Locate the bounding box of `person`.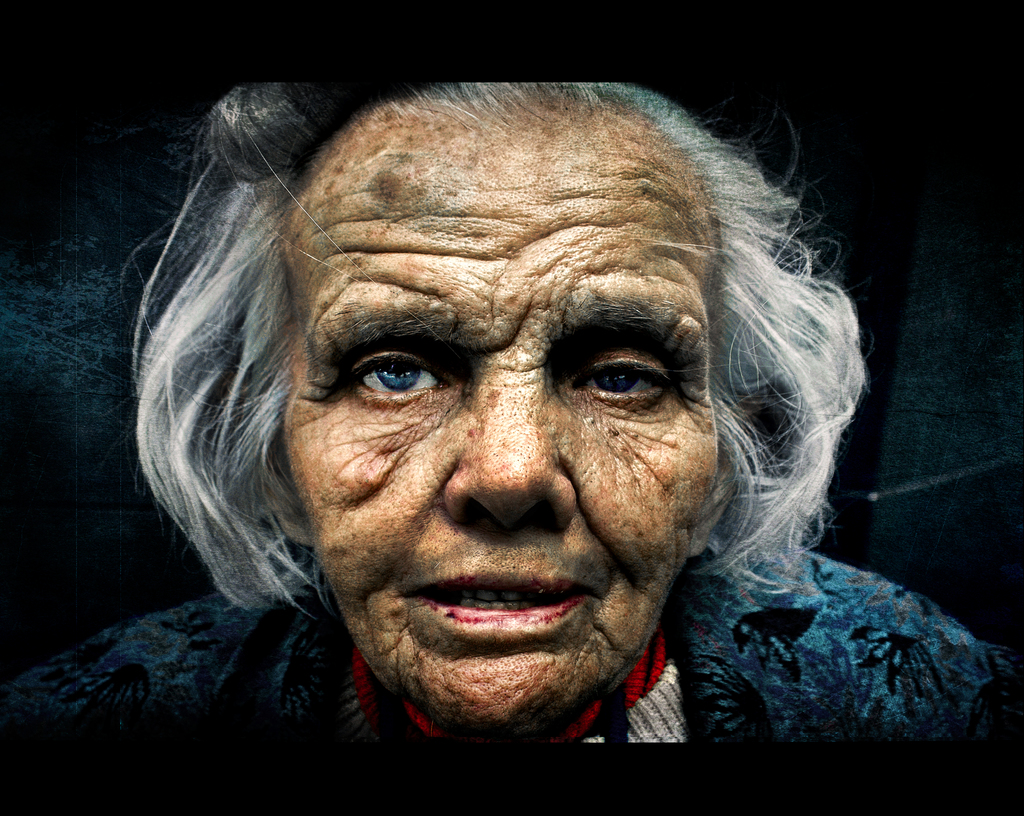
Bounding box: box=[73, 34, 984, 811].
